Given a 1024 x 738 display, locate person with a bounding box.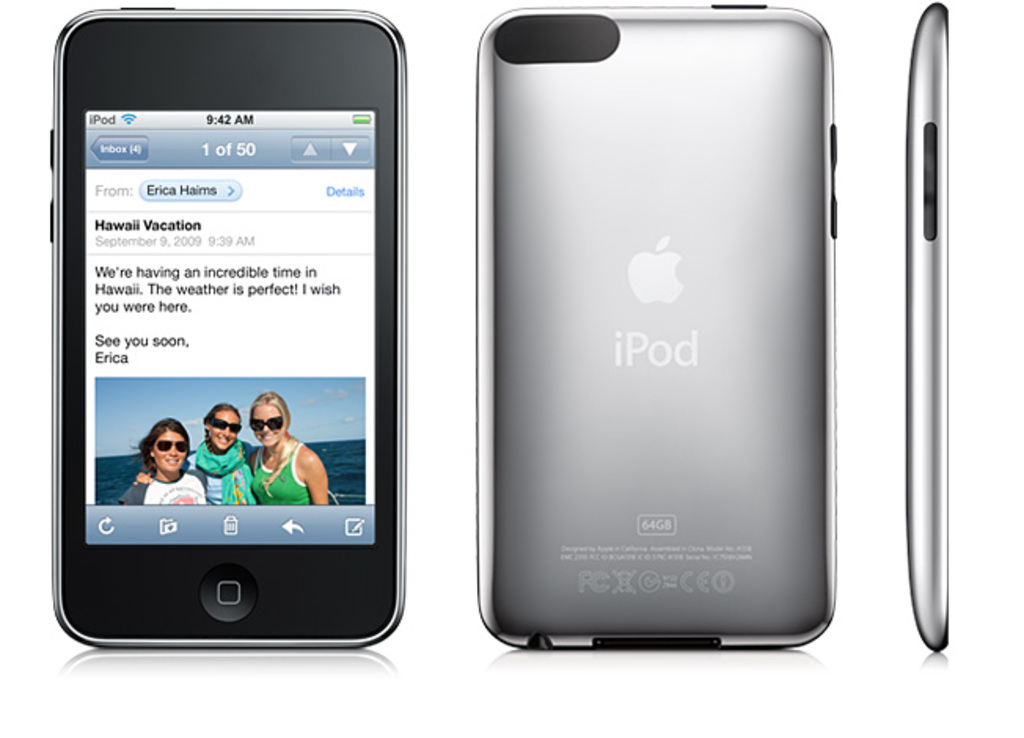
Located: select_region(115, 416, 207, 506).
